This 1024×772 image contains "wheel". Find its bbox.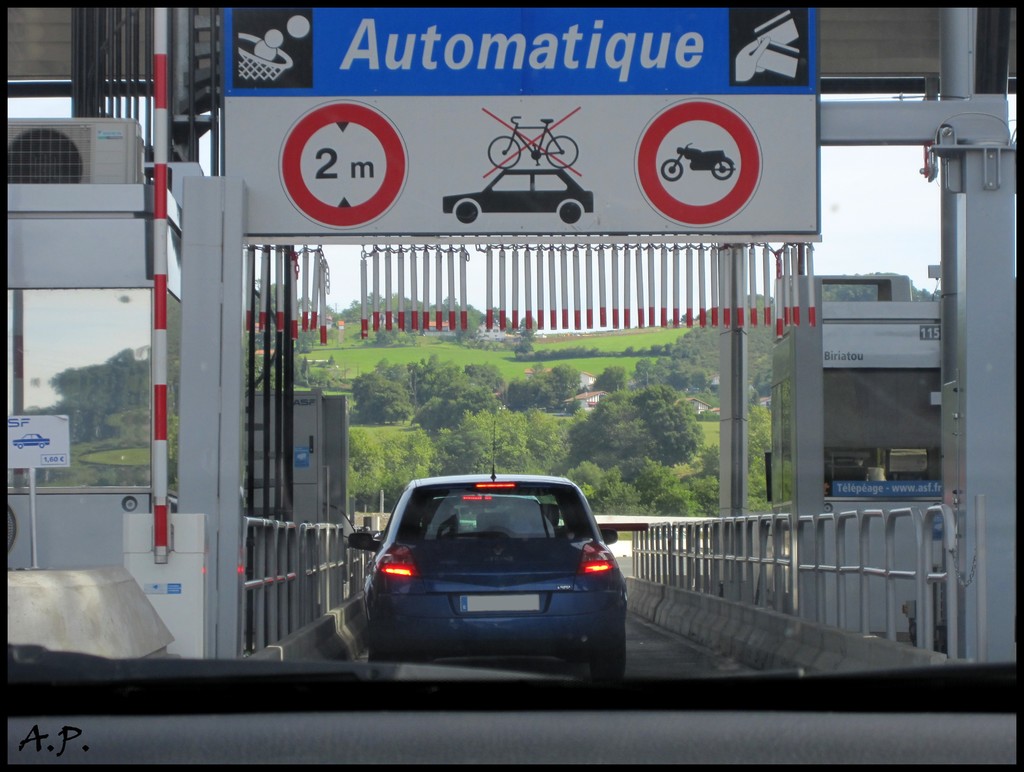
{"x1": 559, "y1": 202, "x2": 580, "y2": 225}.
